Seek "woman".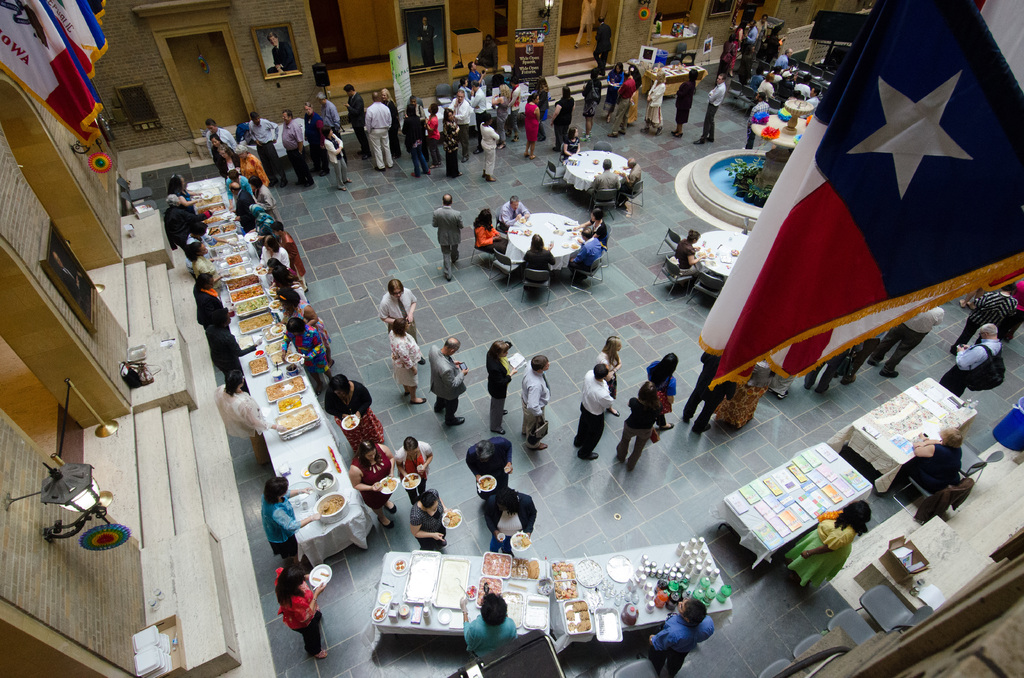
x1=454 y1=593 x2=515 y2=656.
